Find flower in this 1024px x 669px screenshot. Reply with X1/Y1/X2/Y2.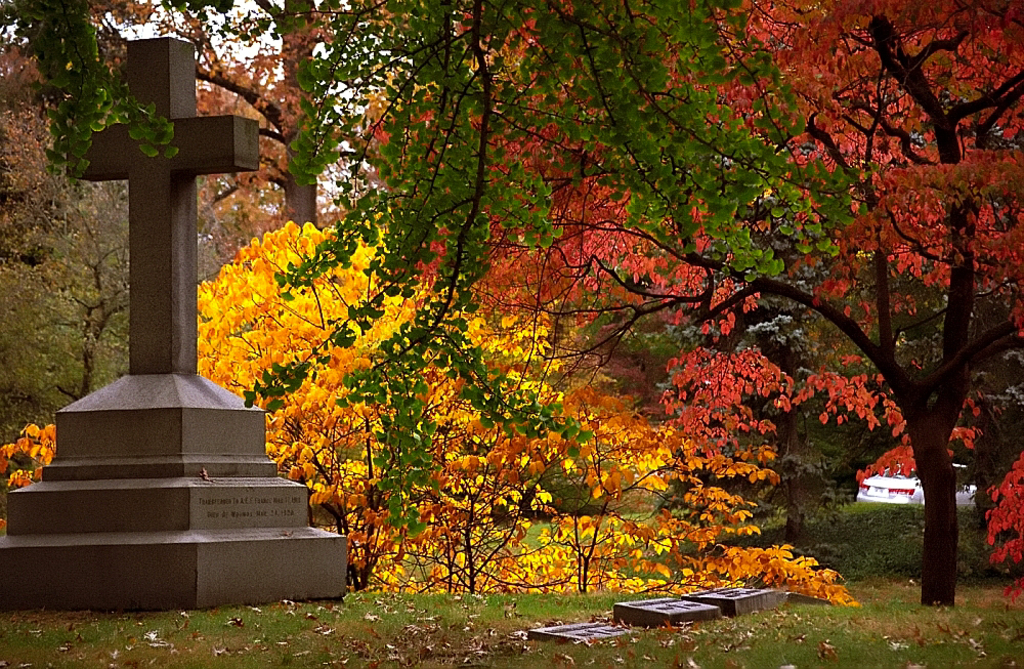
305/221/317/231.
